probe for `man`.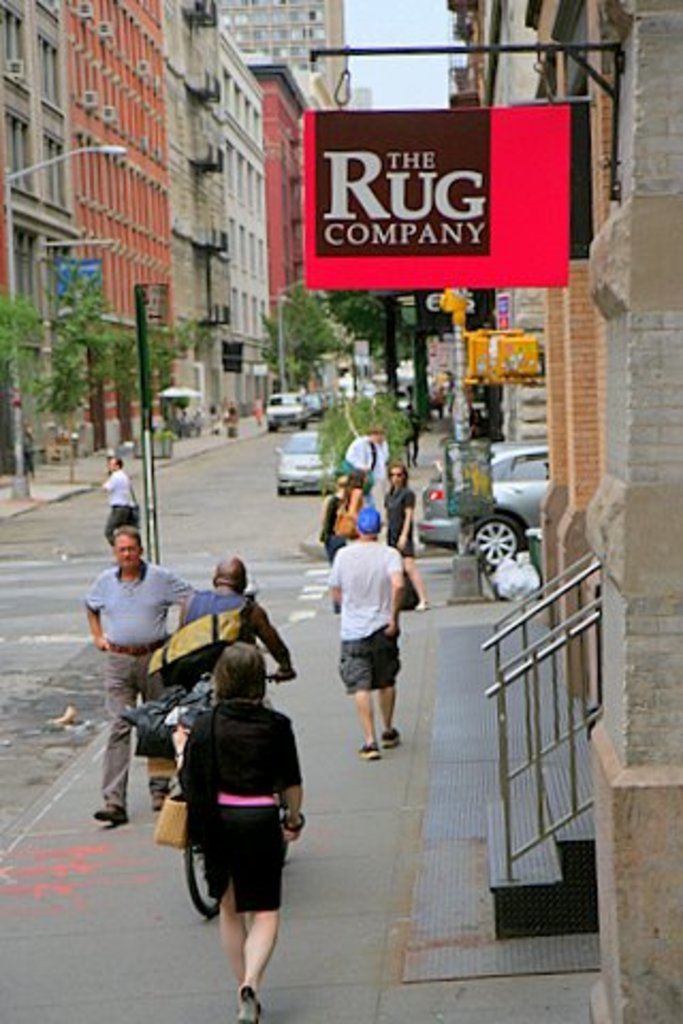
Probe result: <box>339,420,386,503</box>.
